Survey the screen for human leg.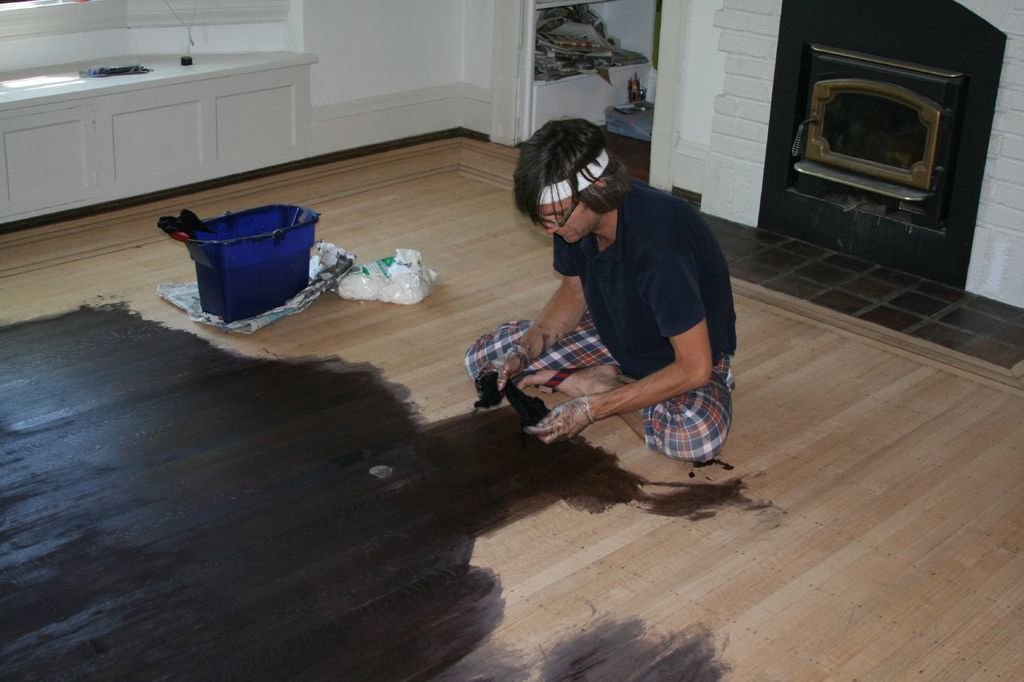
Survey found: bbox=[463, 322, 628, 383].
